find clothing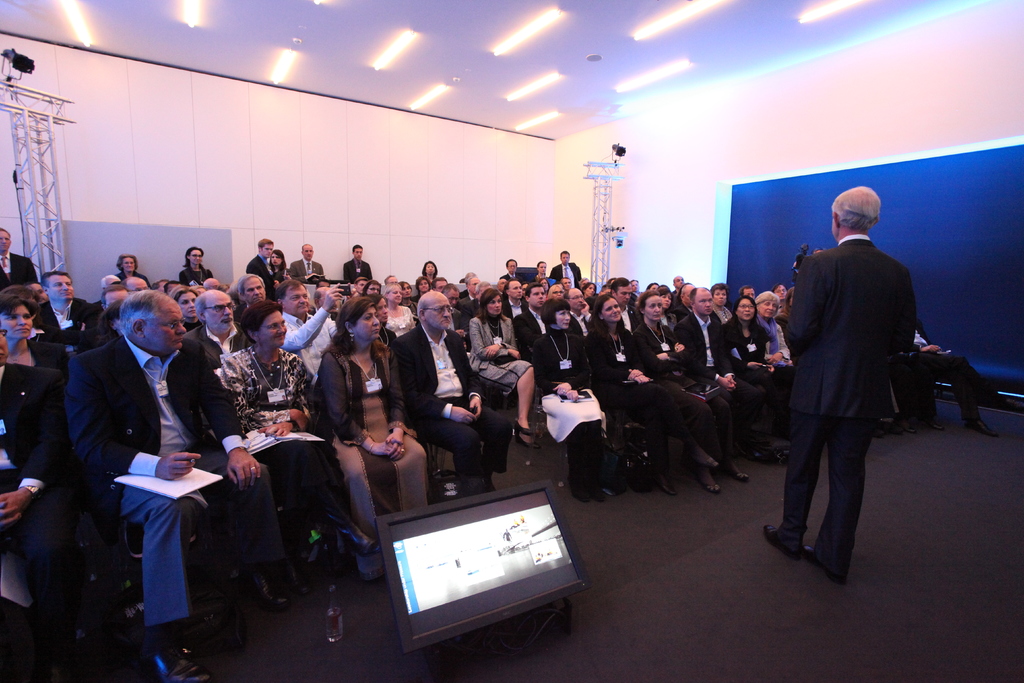
{"left": 380, "top": 304, "right": 416, "bottom": 338}
